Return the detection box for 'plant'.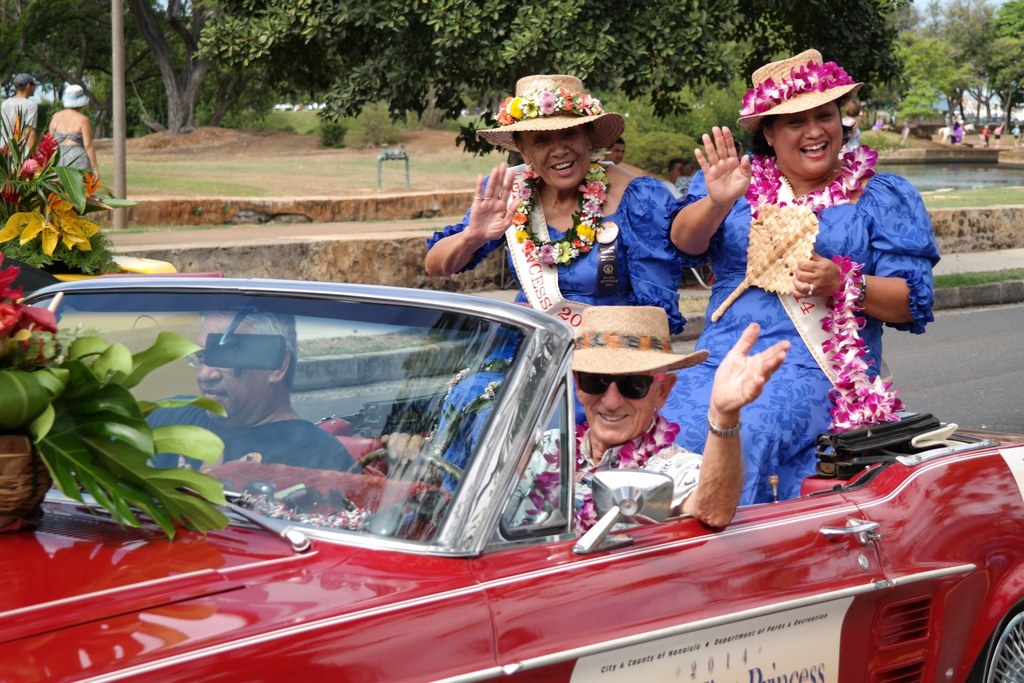
(191, 203, 205, 216).
